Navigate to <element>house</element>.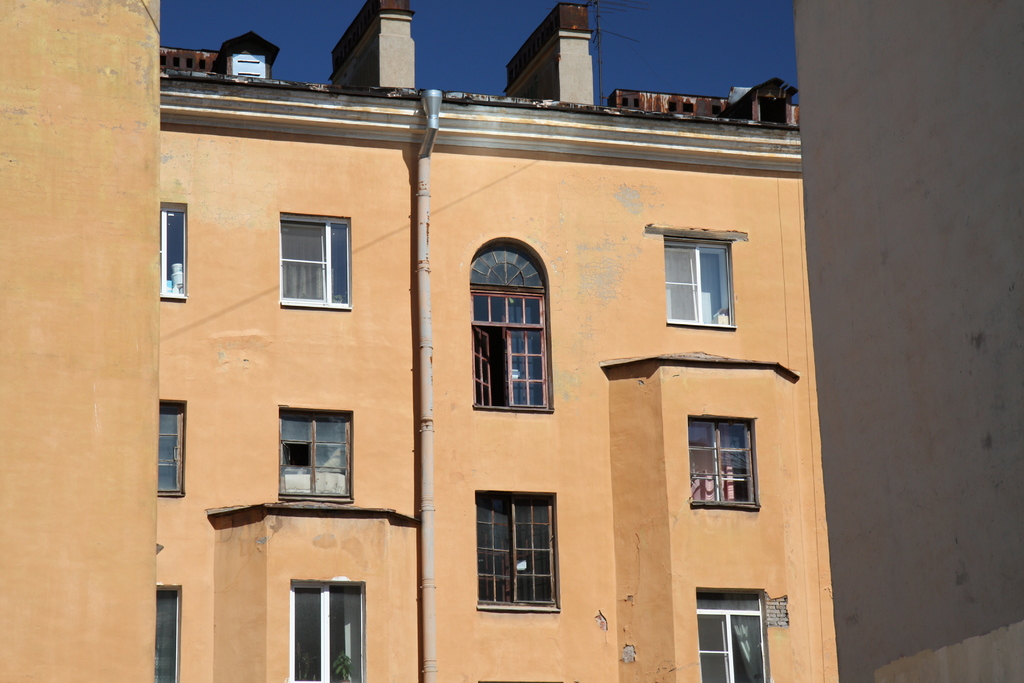
Navigation target: rect(0, 0, 841, 682).
